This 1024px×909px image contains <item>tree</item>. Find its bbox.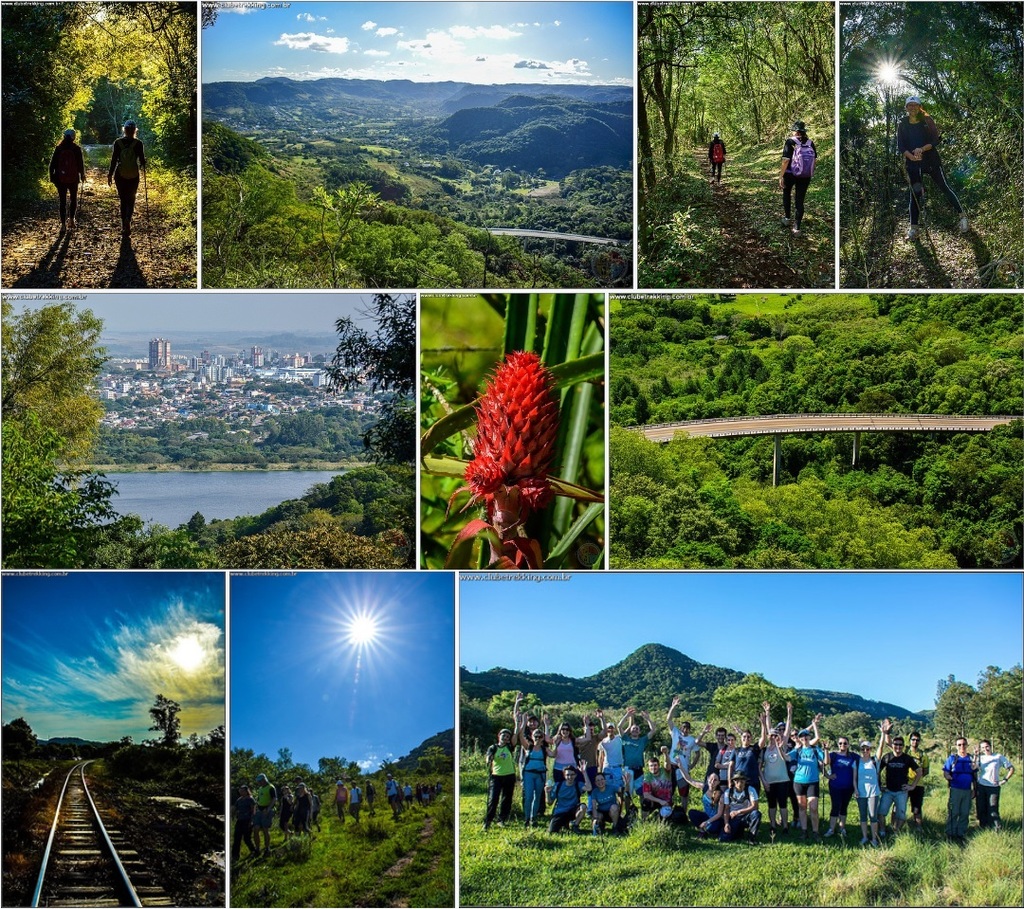
region(631, 0, 696, 194).
